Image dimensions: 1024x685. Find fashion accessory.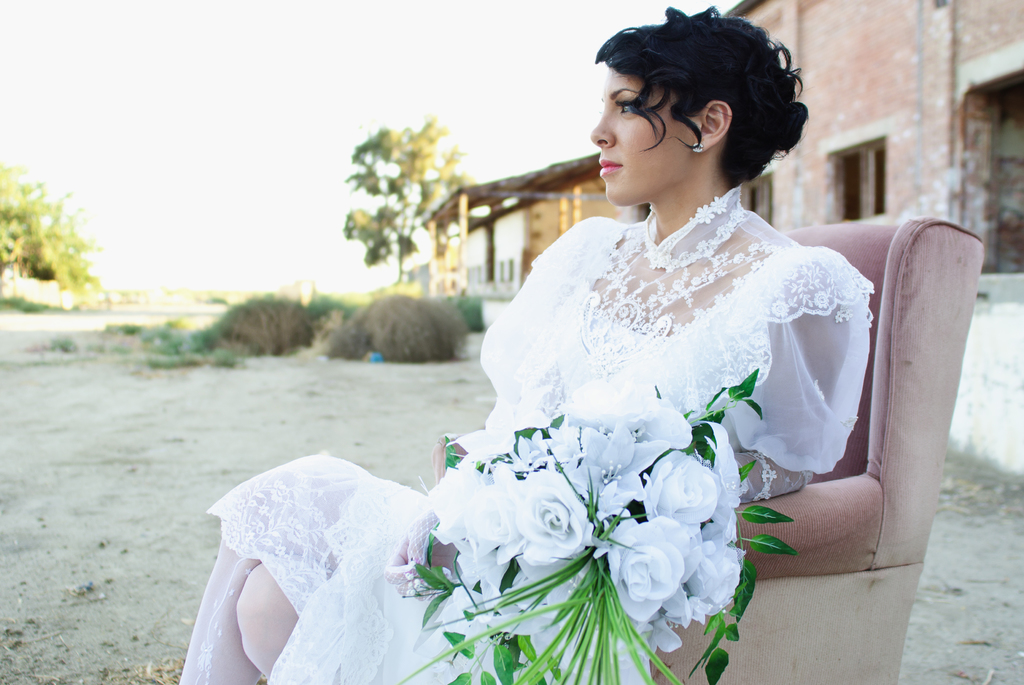
(686,142,706,154).
